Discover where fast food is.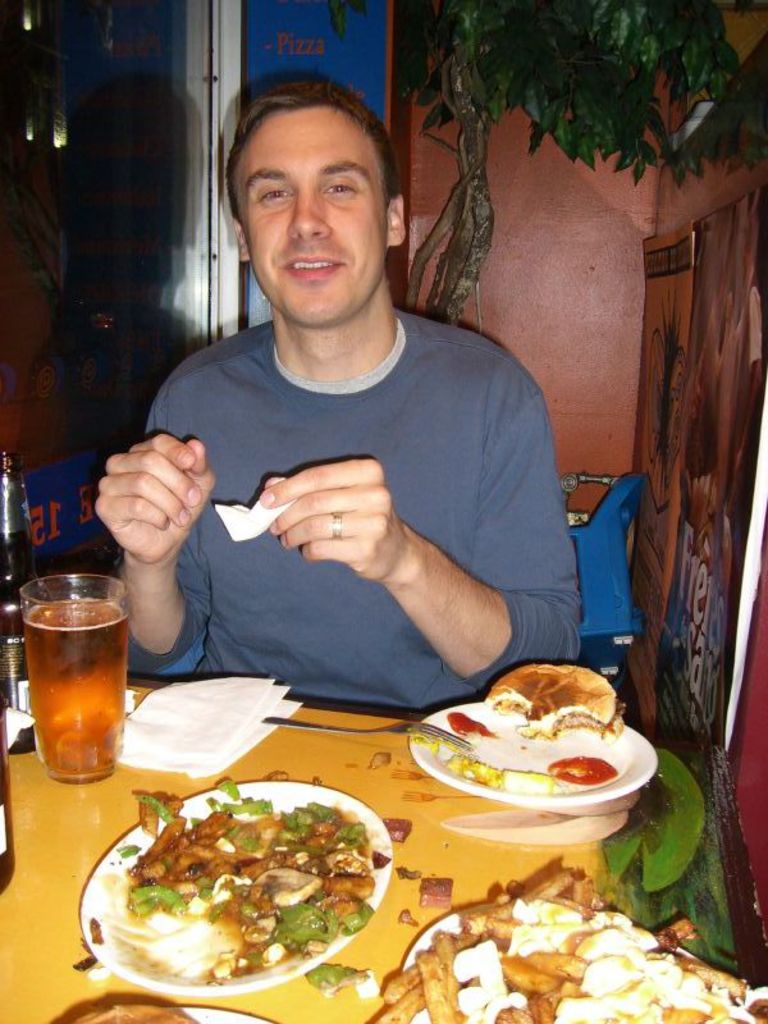
Discovered at (431,664,626,794).
